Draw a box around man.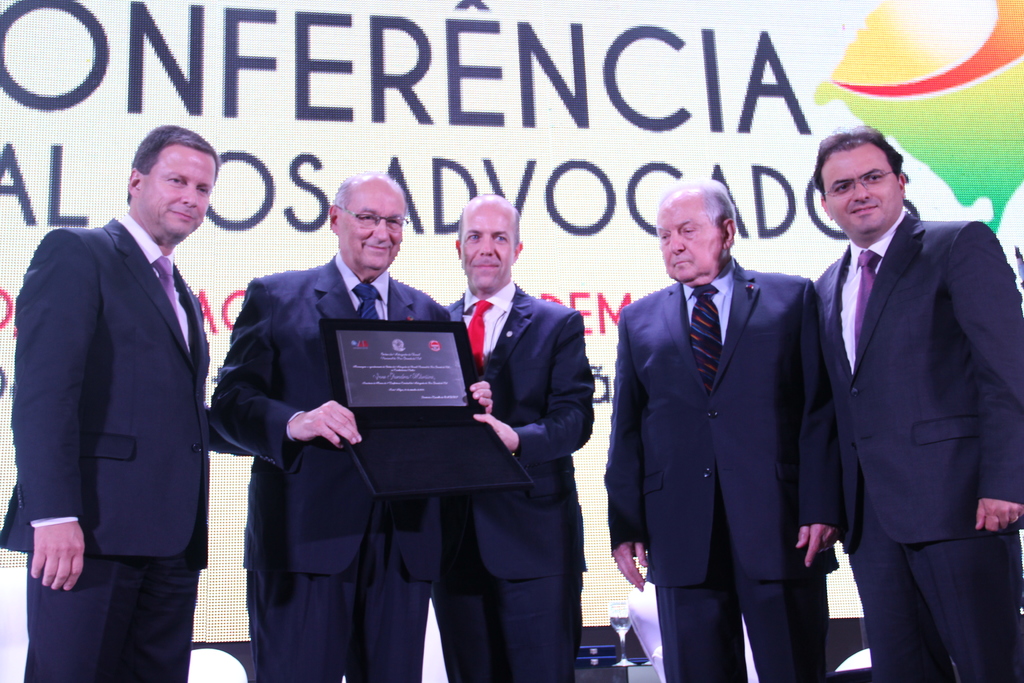
0:123:251:682.
